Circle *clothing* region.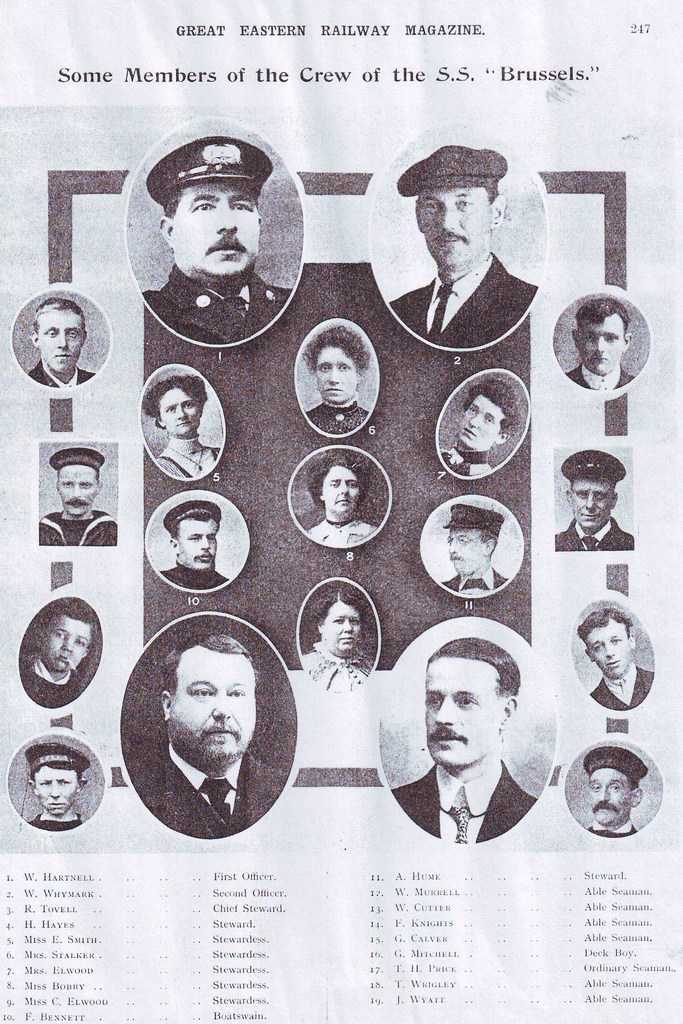
Region: <box>557,521,636,550</box>.
